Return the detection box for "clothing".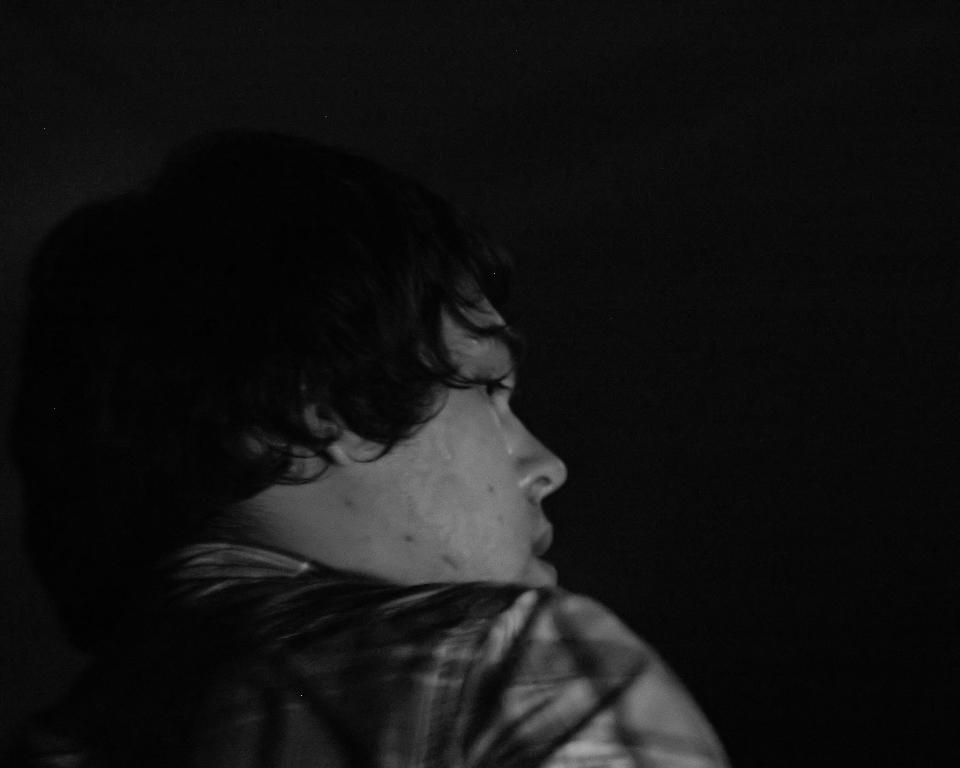
[x1=82, y1=486, x2=772, y2=757].
